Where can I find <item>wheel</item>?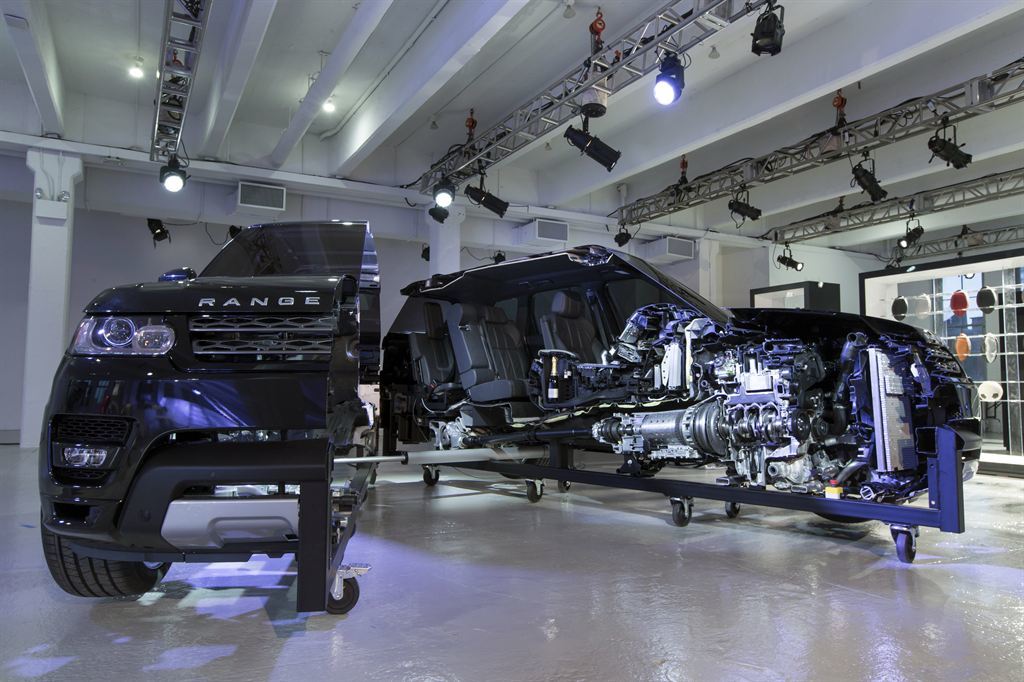
You can find it at crop(724, 503, 744, 520).
